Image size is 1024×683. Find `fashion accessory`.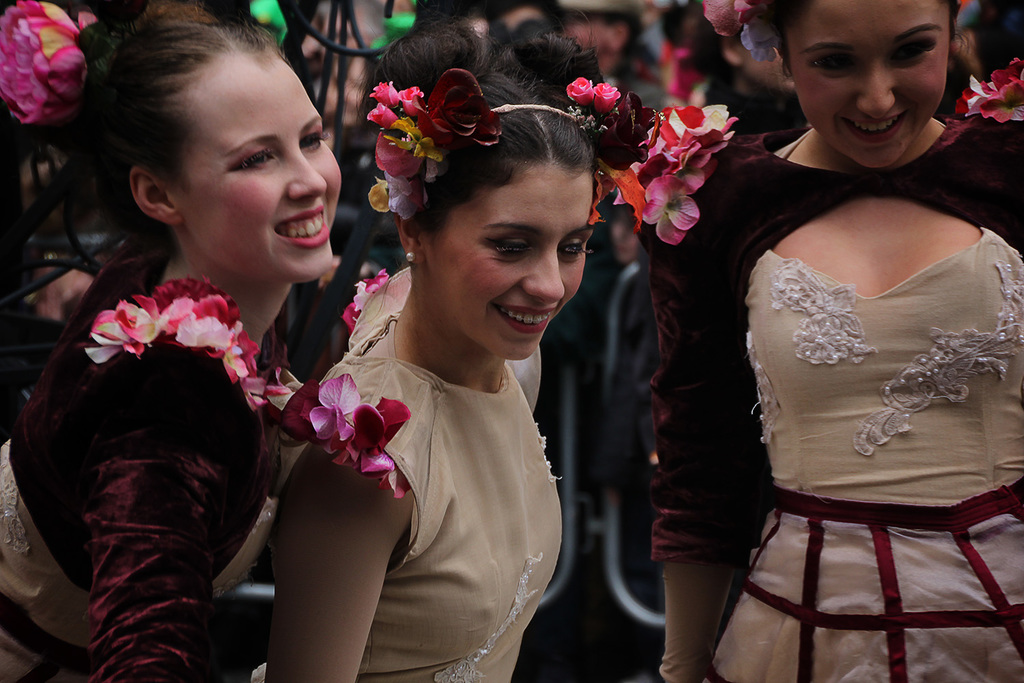
BBox(72, 276, 270, 414).
